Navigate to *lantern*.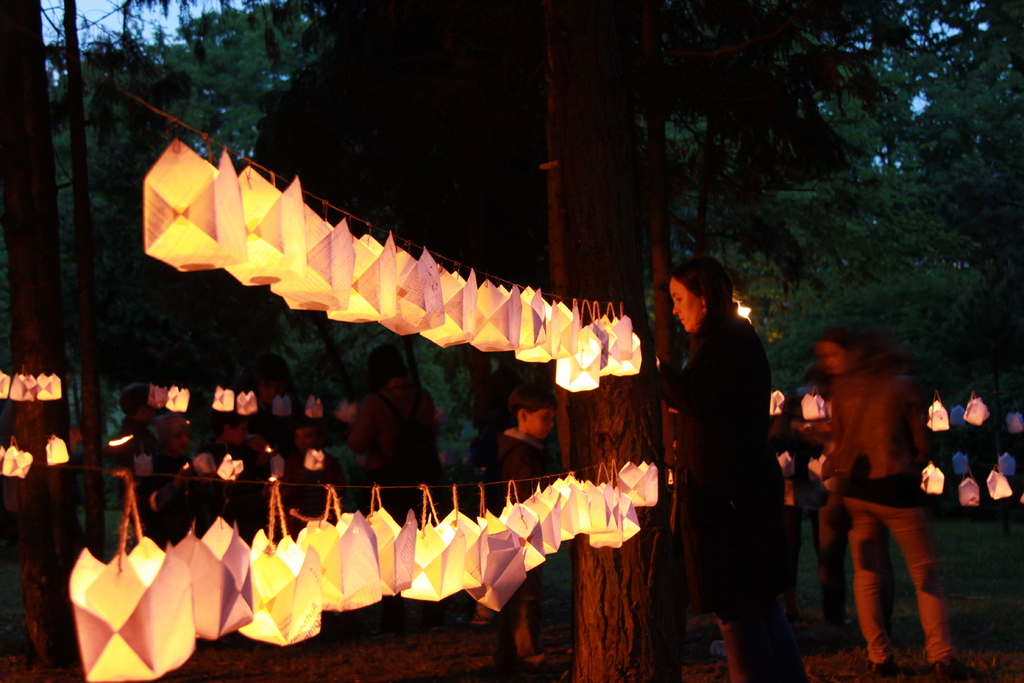
Navigation target: 166, 384, 189, 411.
